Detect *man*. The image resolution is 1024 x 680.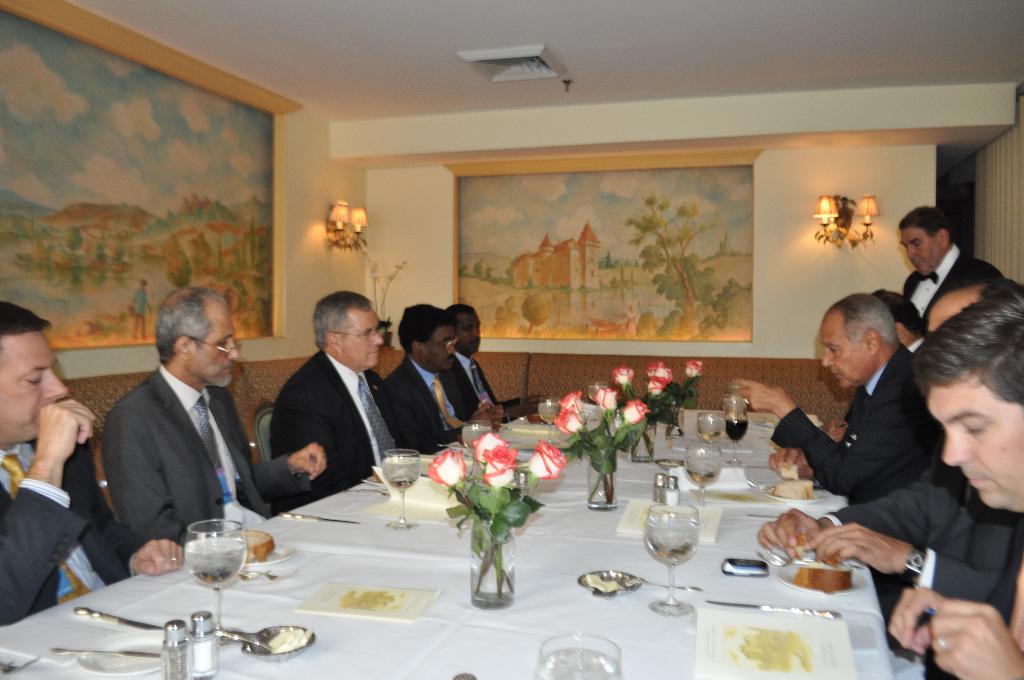
[923, 284, 1014, 374].
